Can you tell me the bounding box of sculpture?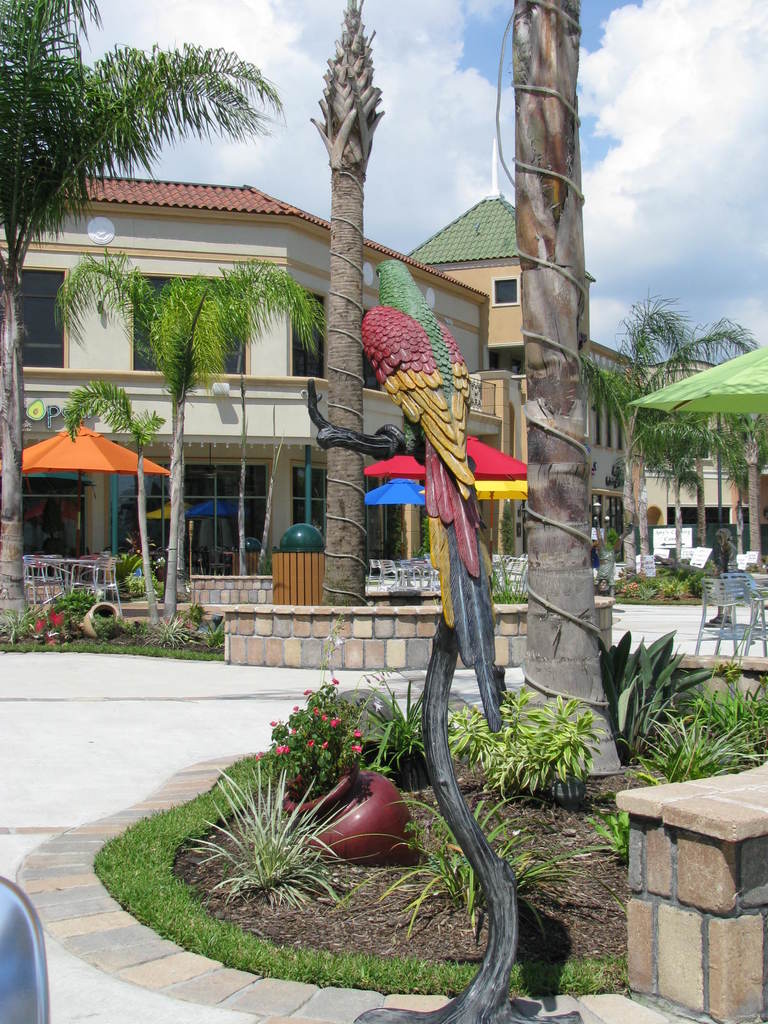
x1=301, y1=252, x2=542, y2=1019.
